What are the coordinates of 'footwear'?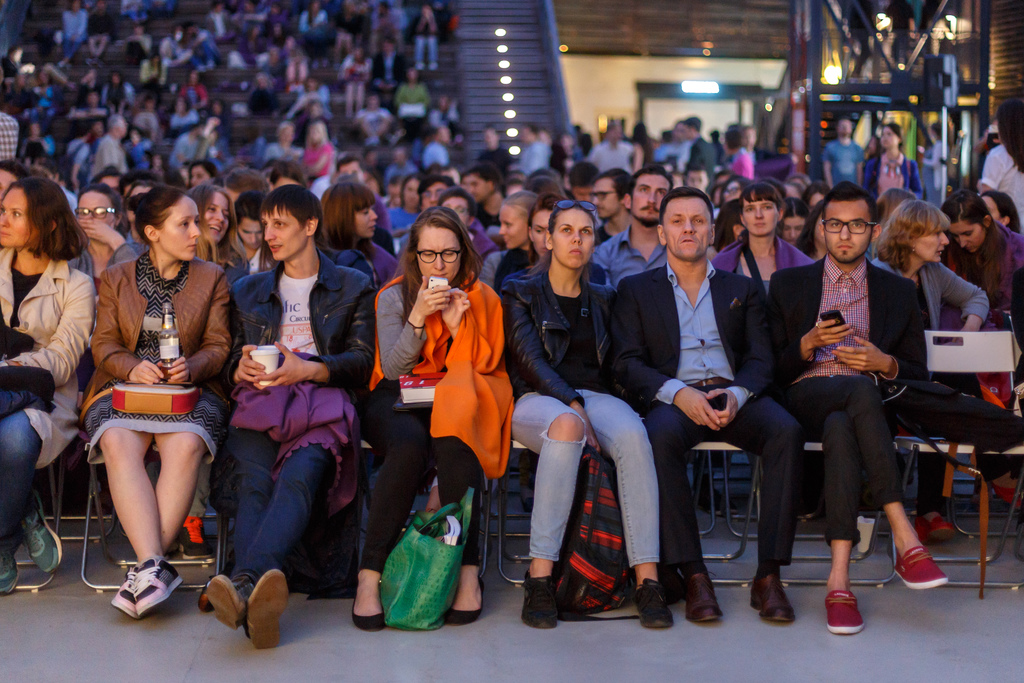
[0, 530, 22, 593].
